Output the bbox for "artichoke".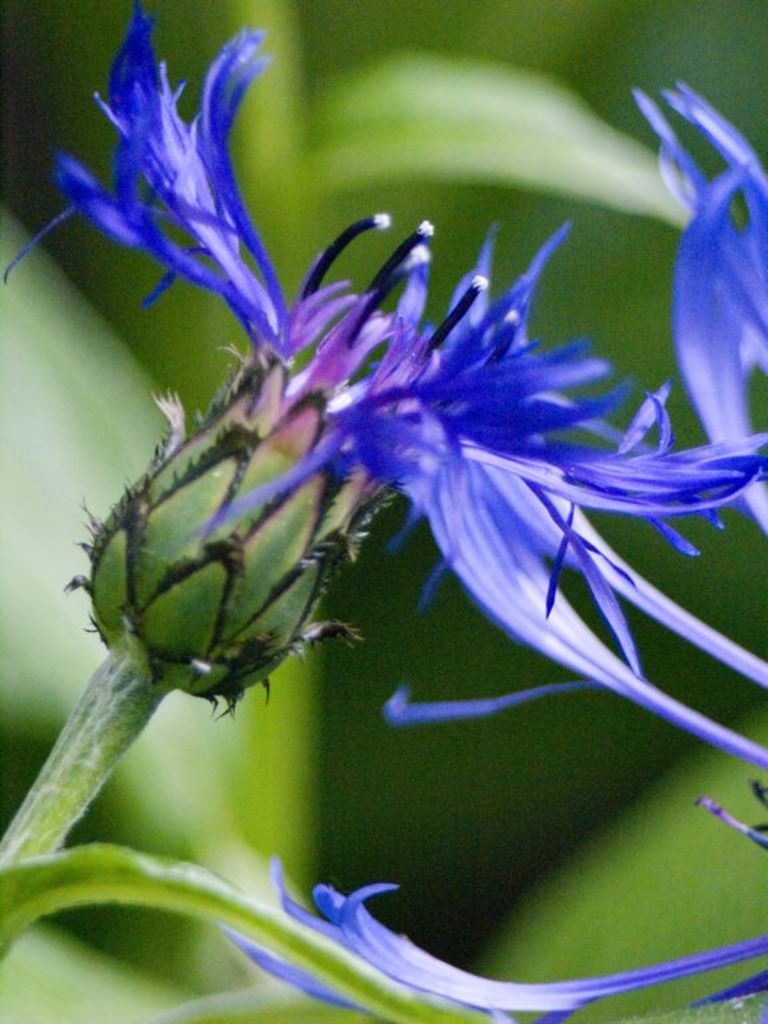
<region>4, 0, 767, 772</region>.
